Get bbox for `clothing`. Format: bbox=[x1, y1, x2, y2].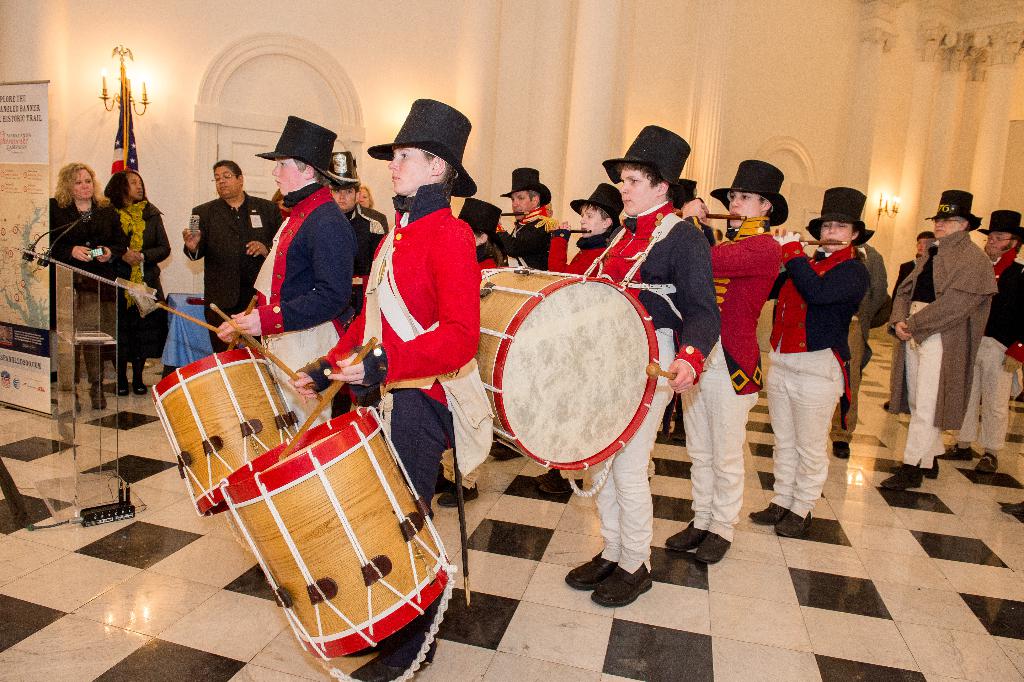
bbox=[468, 229, 500, 269].
